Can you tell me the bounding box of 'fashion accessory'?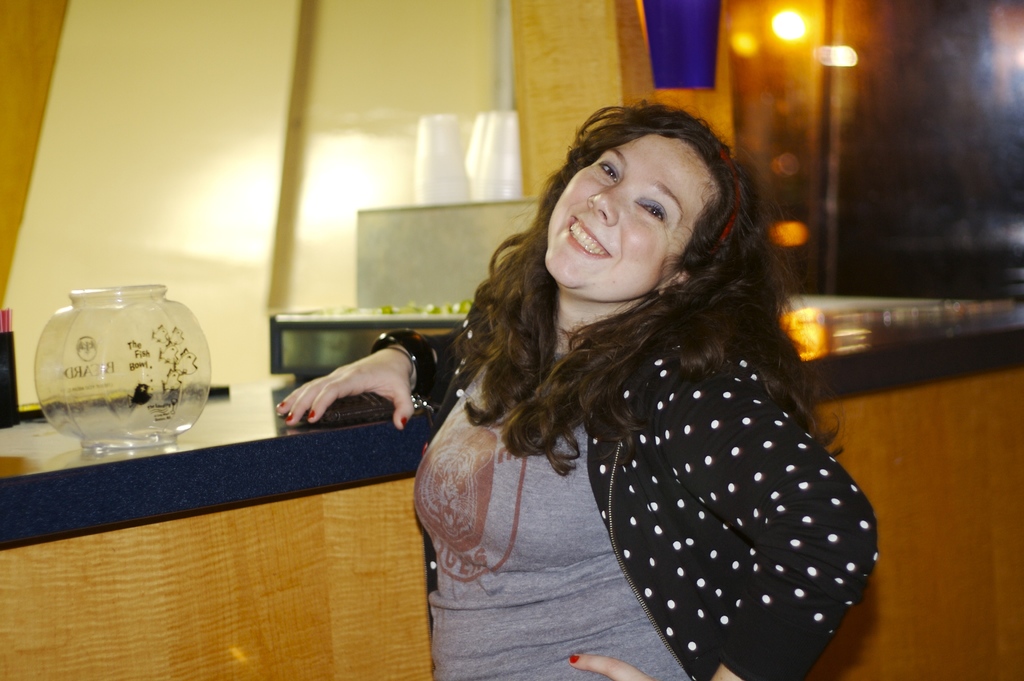
<box>376,348,417,386</box>.
